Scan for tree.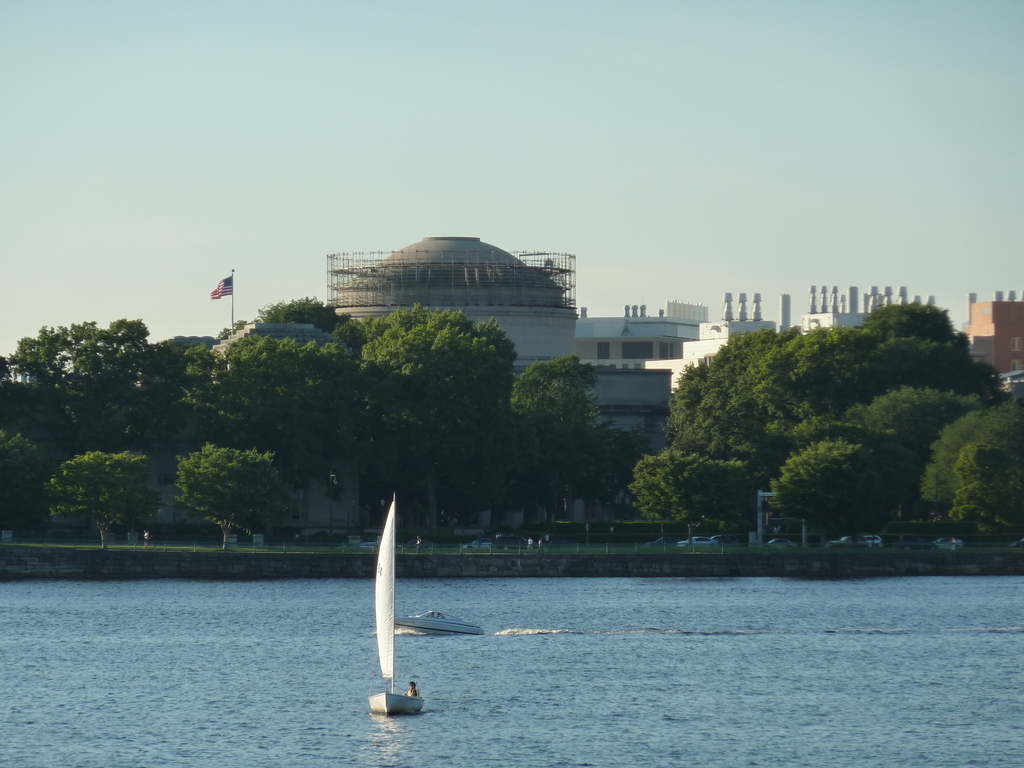
Scan result: 177,332,367,547.
